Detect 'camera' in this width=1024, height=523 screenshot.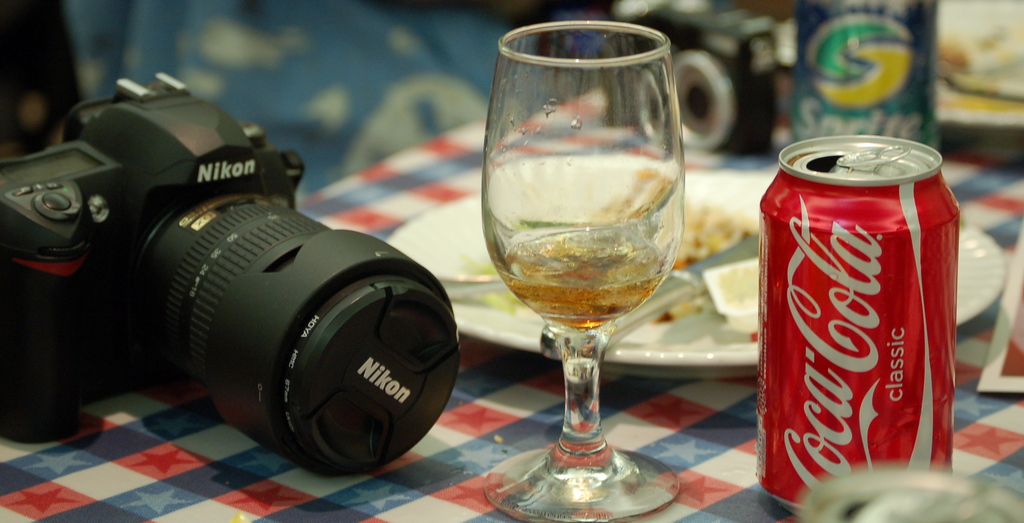
Detection: (0, 68, 465, 465).
